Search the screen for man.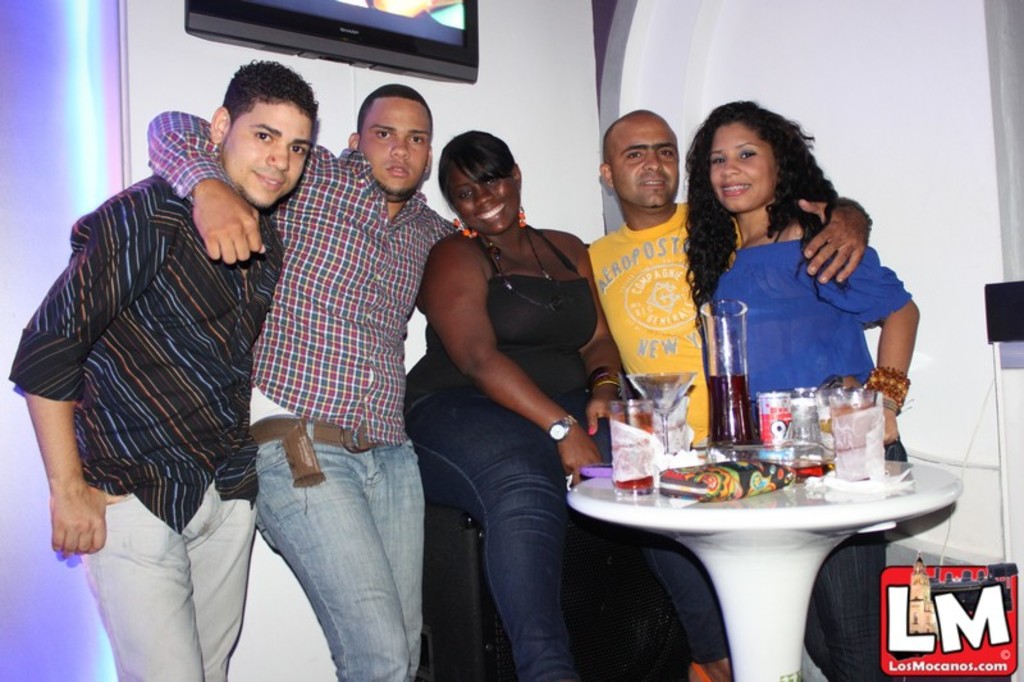
Found at crop(138, 74, 529, 681).
